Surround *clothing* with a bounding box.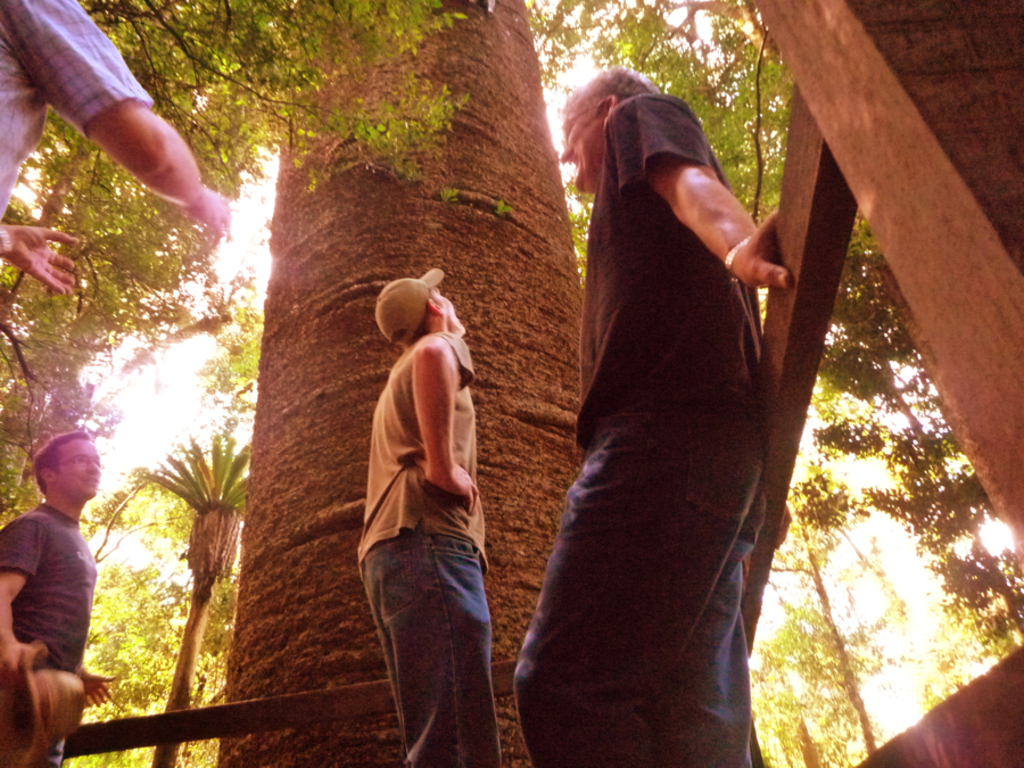
(left=0, top=503, right=93, bottom=767).
